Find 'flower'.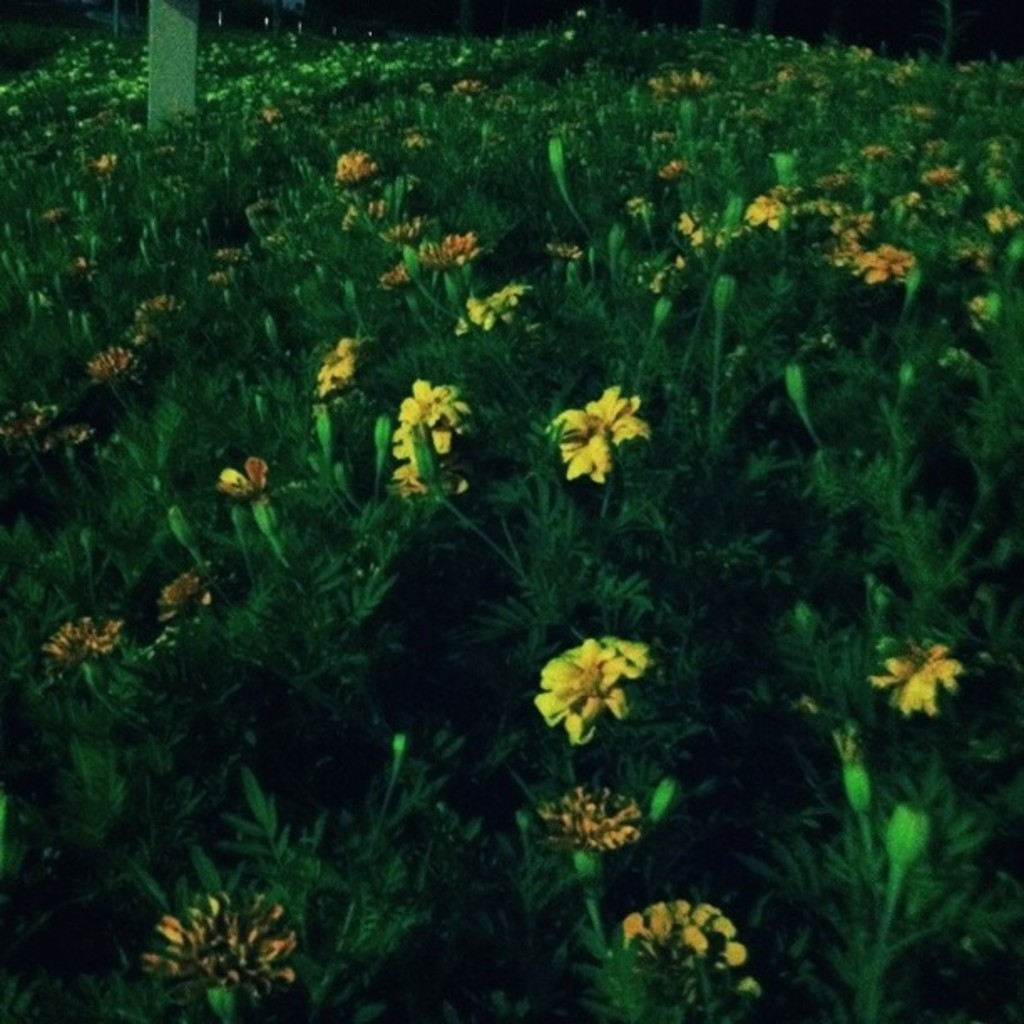
467/283/552/336.
